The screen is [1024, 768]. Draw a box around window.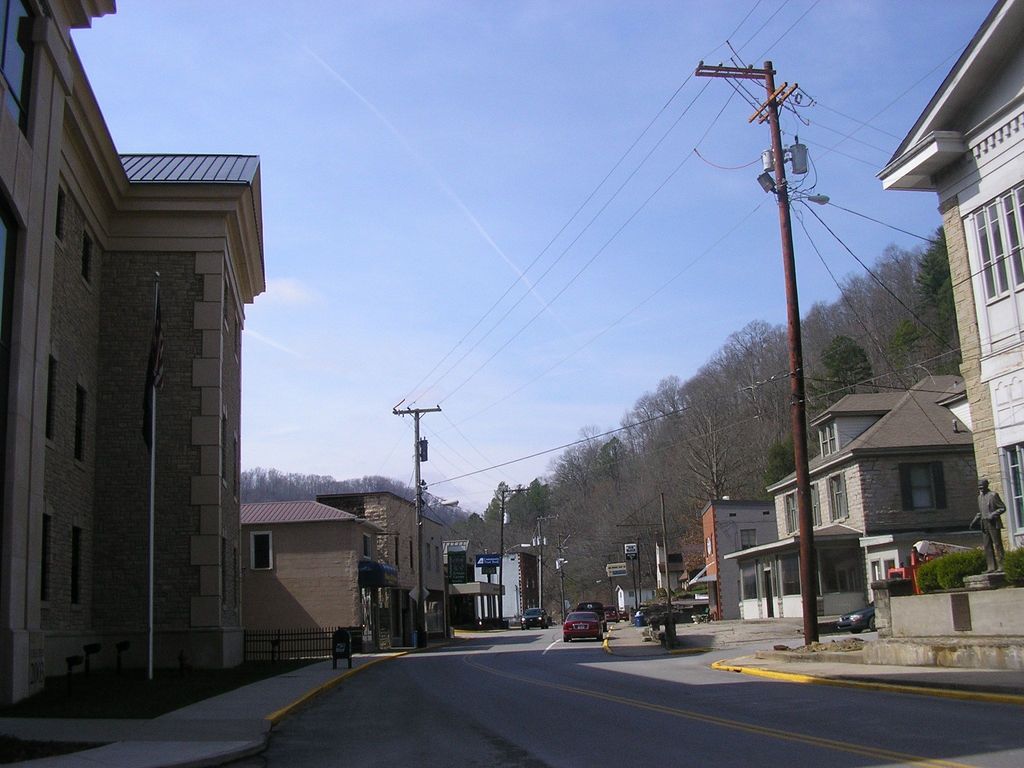
bbox(865, 438, 966, 542).
